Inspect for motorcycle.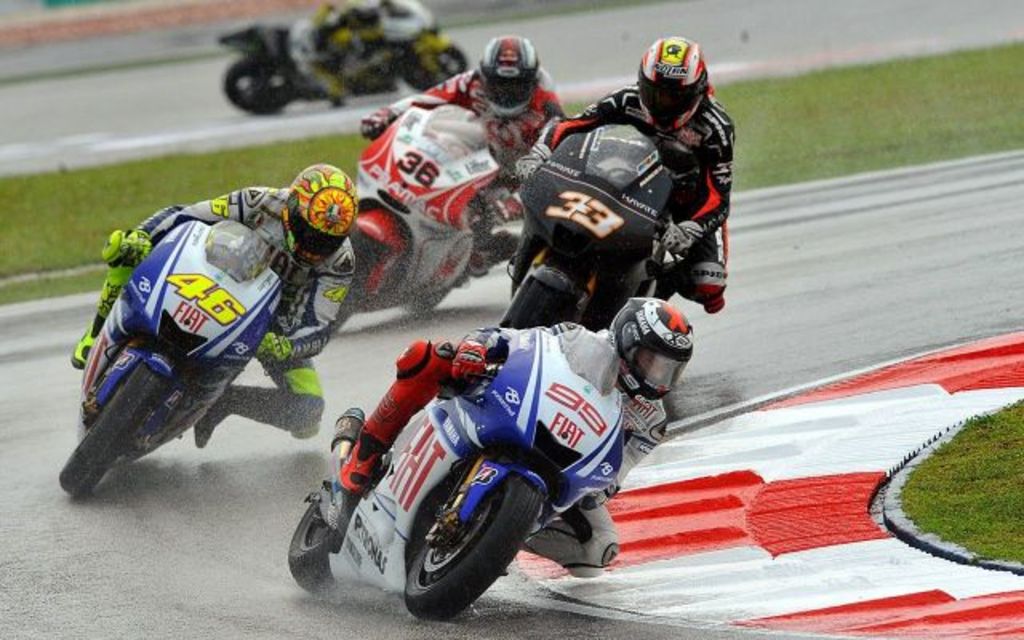
Inspection: (498,125,725,325).
